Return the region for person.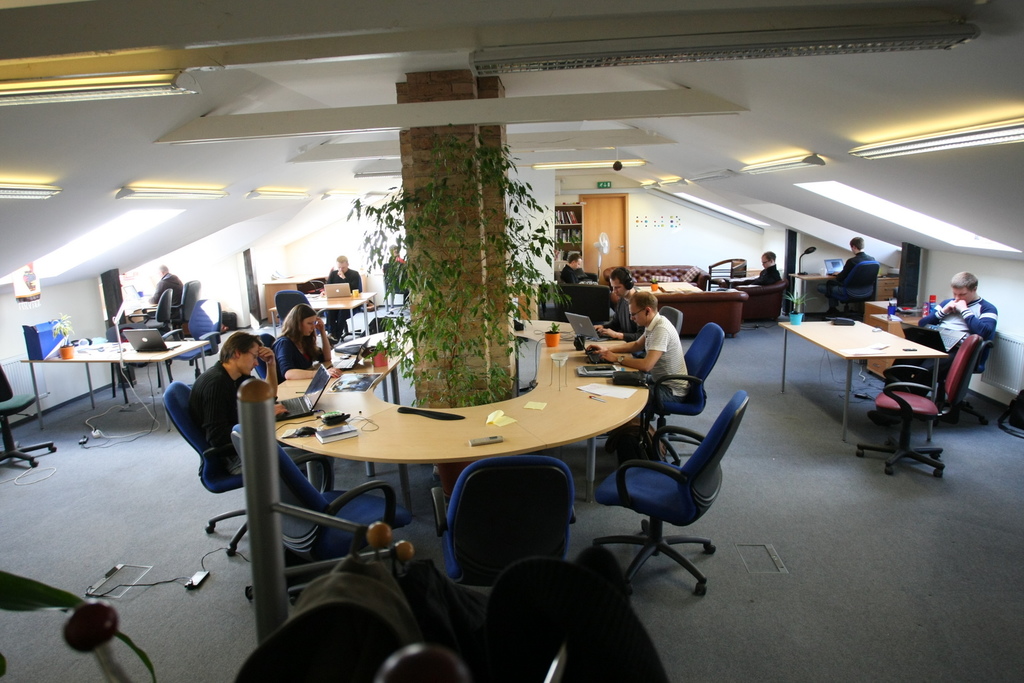
269, 303, 340, 398.
